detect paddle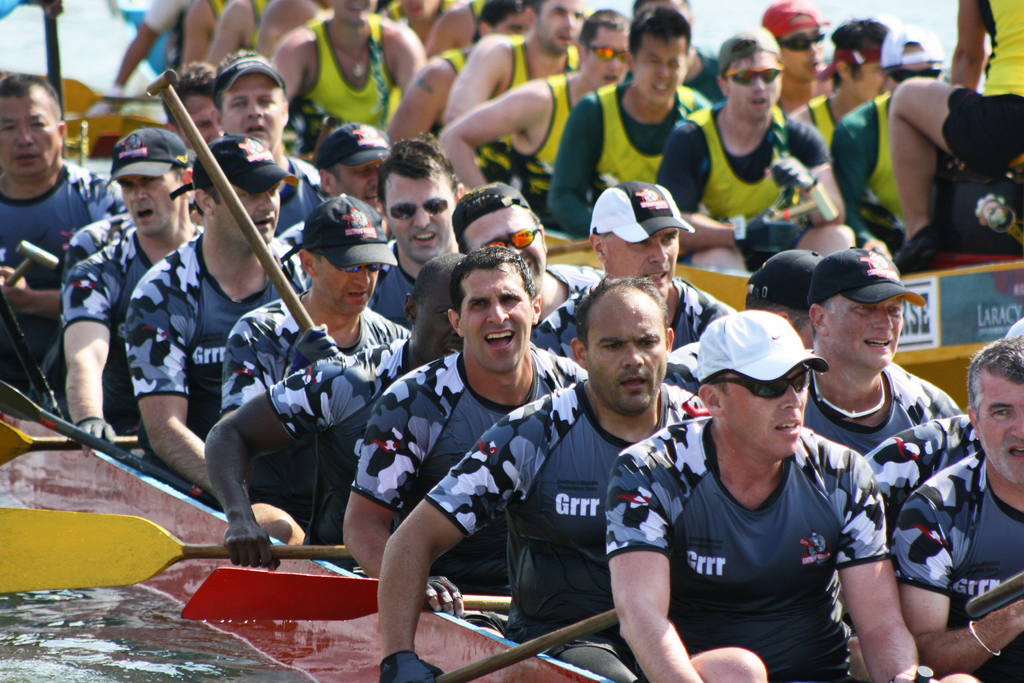
locate(1, 500, 355, 592)
